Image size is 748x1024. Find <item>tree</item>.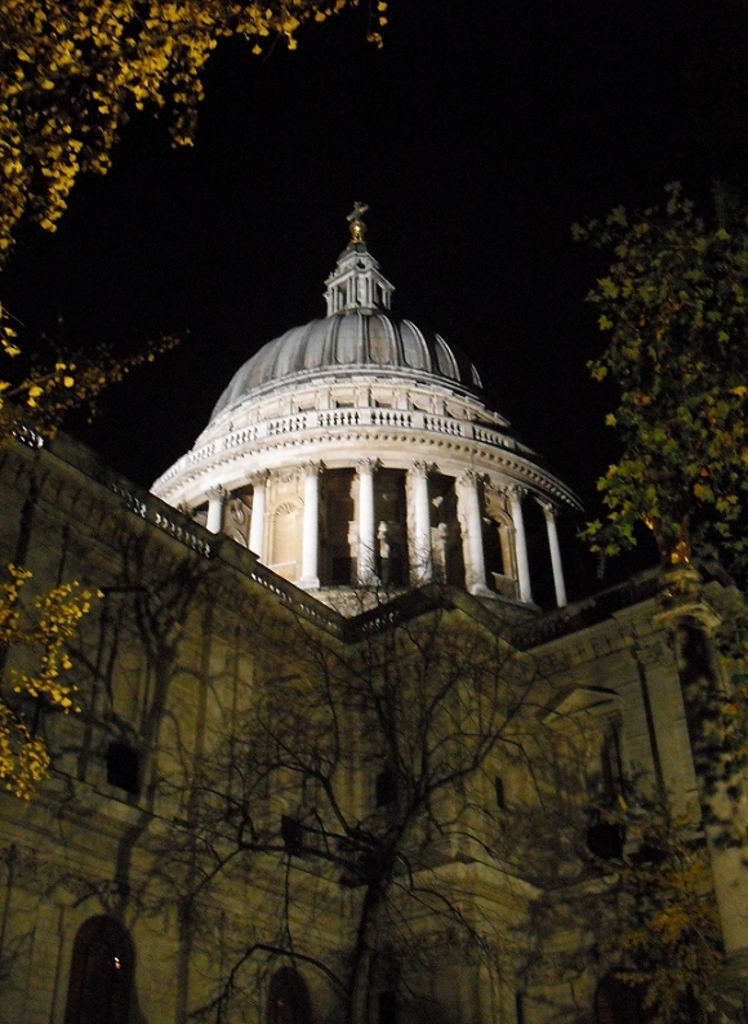
578,165,747,891.
